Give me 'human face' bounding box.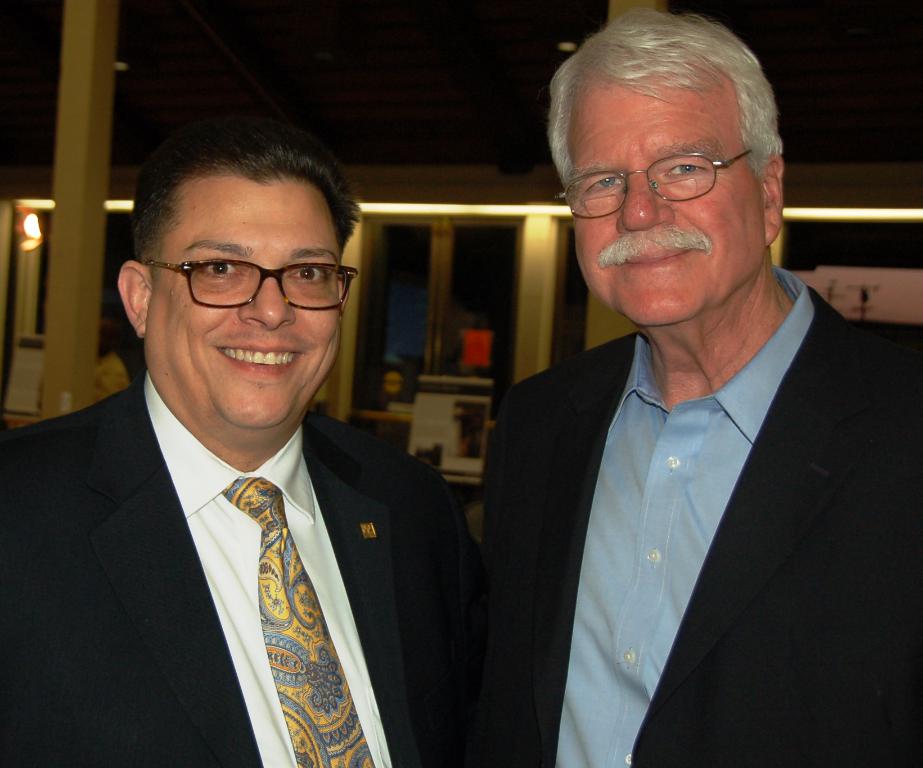
<bbox>147, 175, 341, 436</bbox>.
